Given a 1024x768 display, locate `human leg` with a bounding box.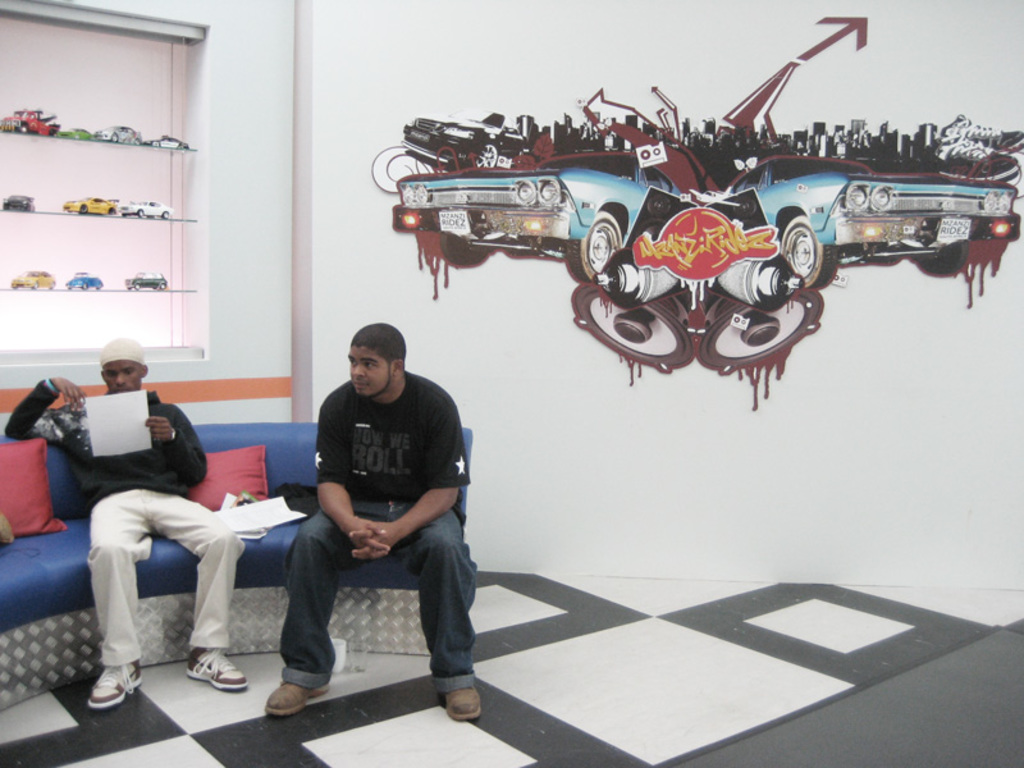
Located: box=[265, 498, 390, 714].
